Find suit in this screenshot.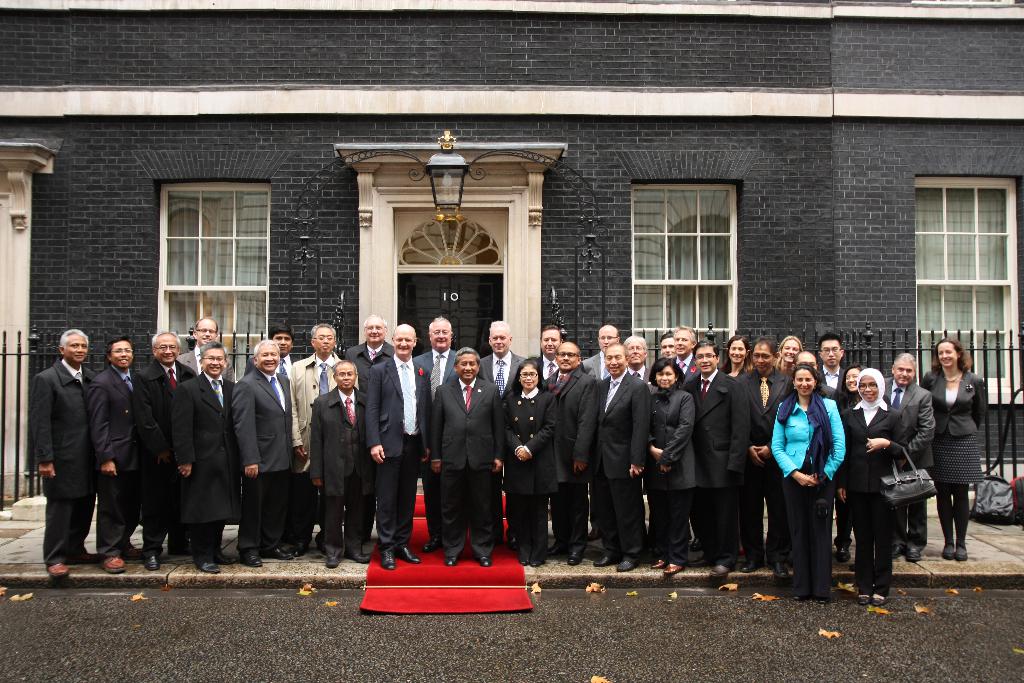
The bounding box for suit is 478/350/526/397.
